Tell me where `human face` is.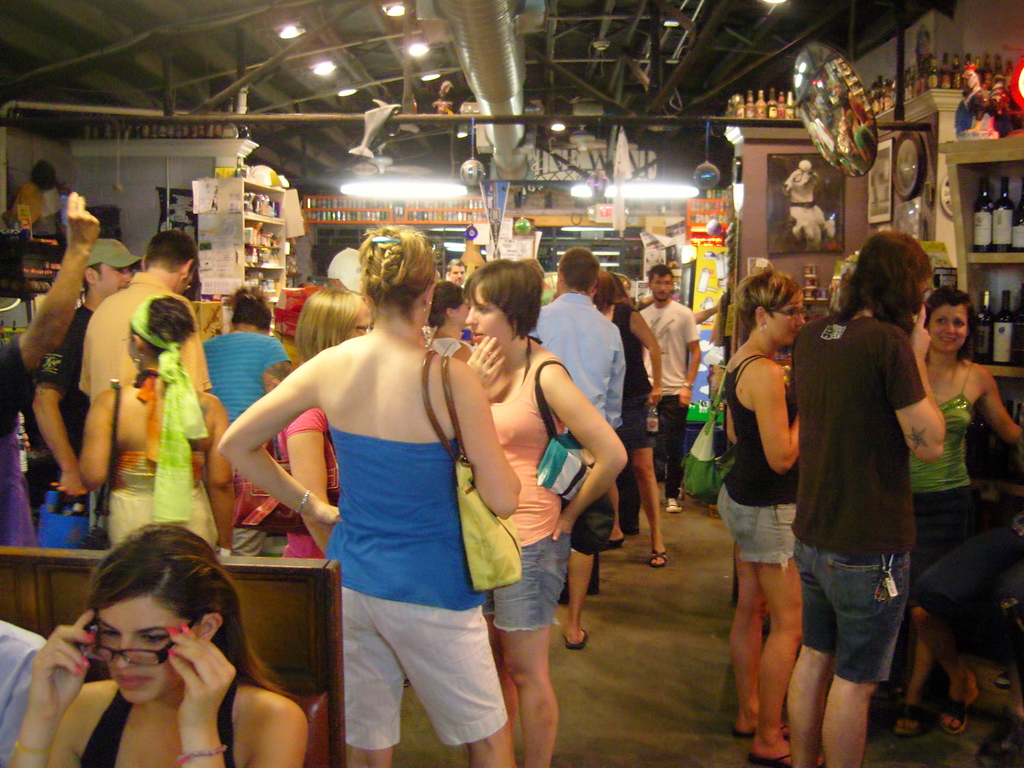
`human face` is at (left=97, top=596, right=193, bottom=704).
